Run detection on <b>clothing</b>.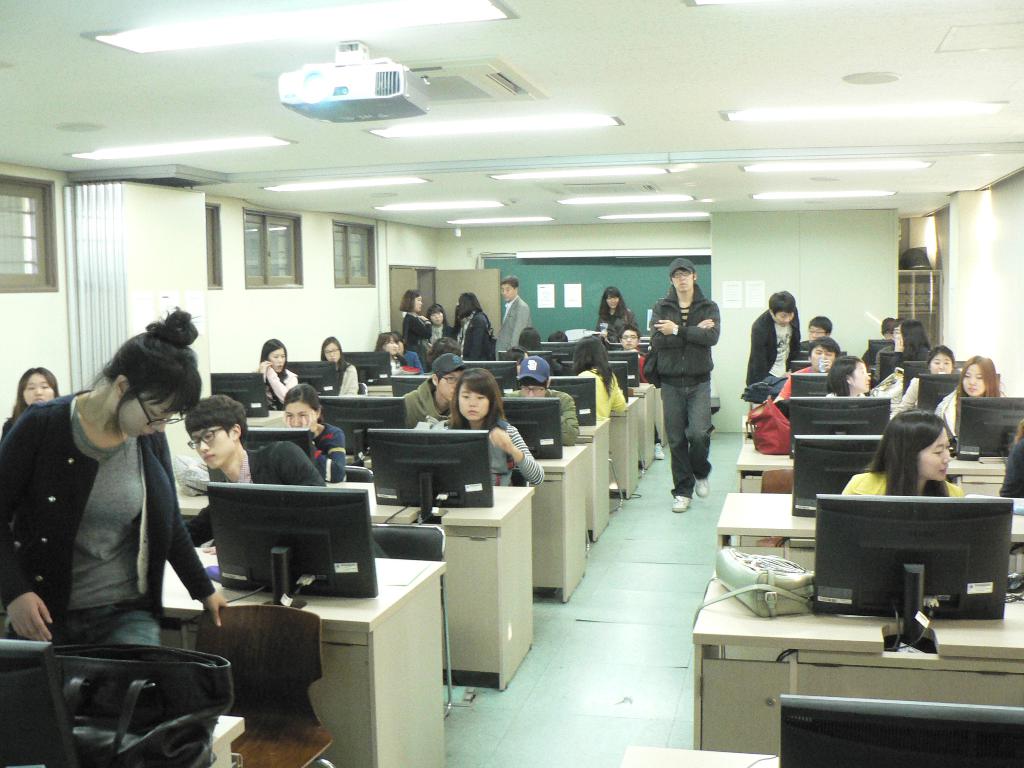
Result: Rect(902, 339, 931, 369).
